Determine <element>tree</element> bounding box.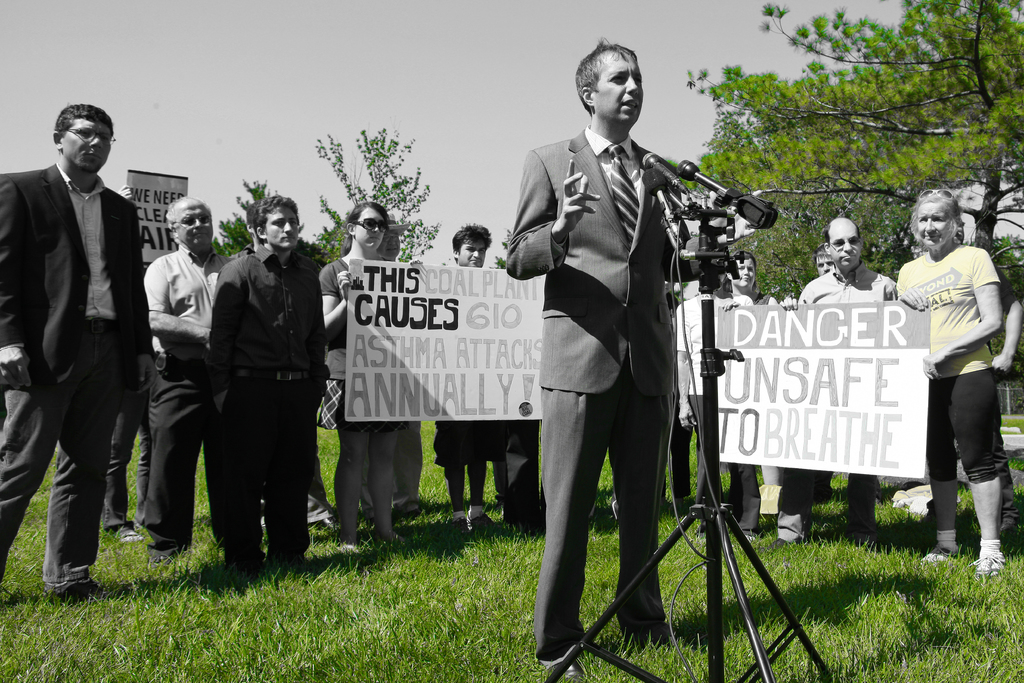
Determined: x1=301 y1=123 x2=440 y2=266.
